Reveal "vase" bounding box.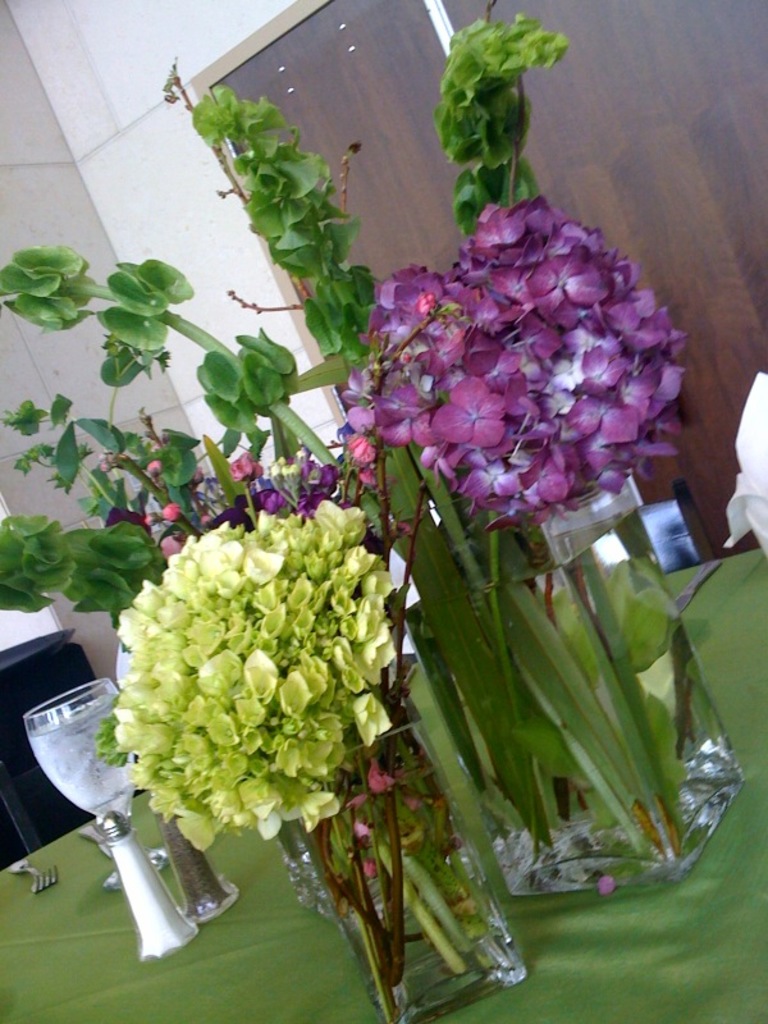
Revealed: pyautogui.locateOnScreen(452, 468, 749, 884).
